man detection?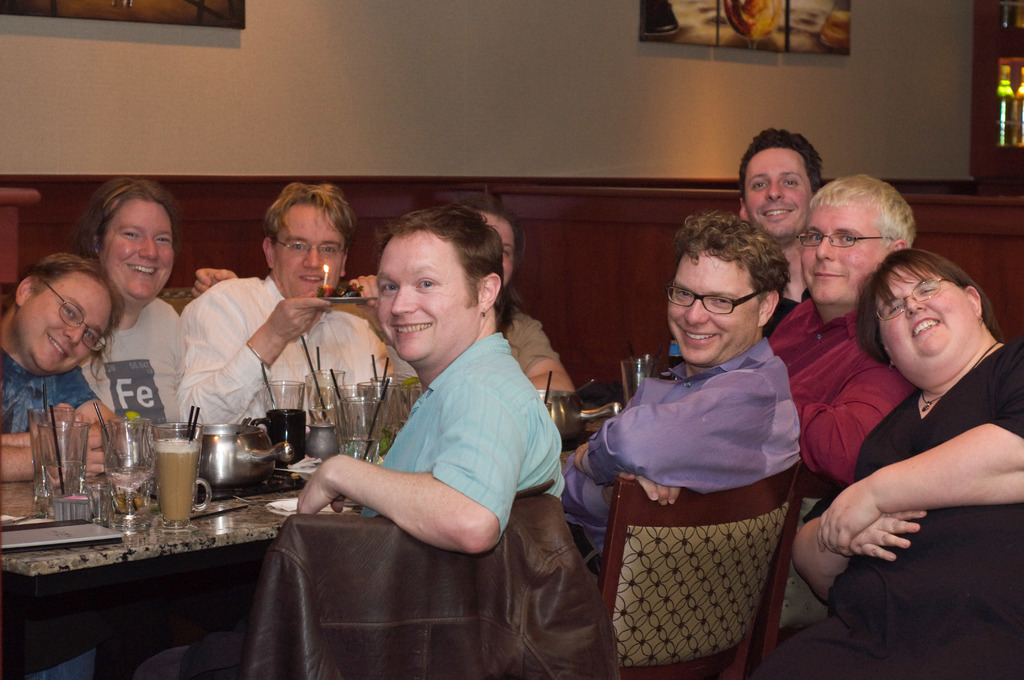
bbox=[174, 174, 404, 465]
